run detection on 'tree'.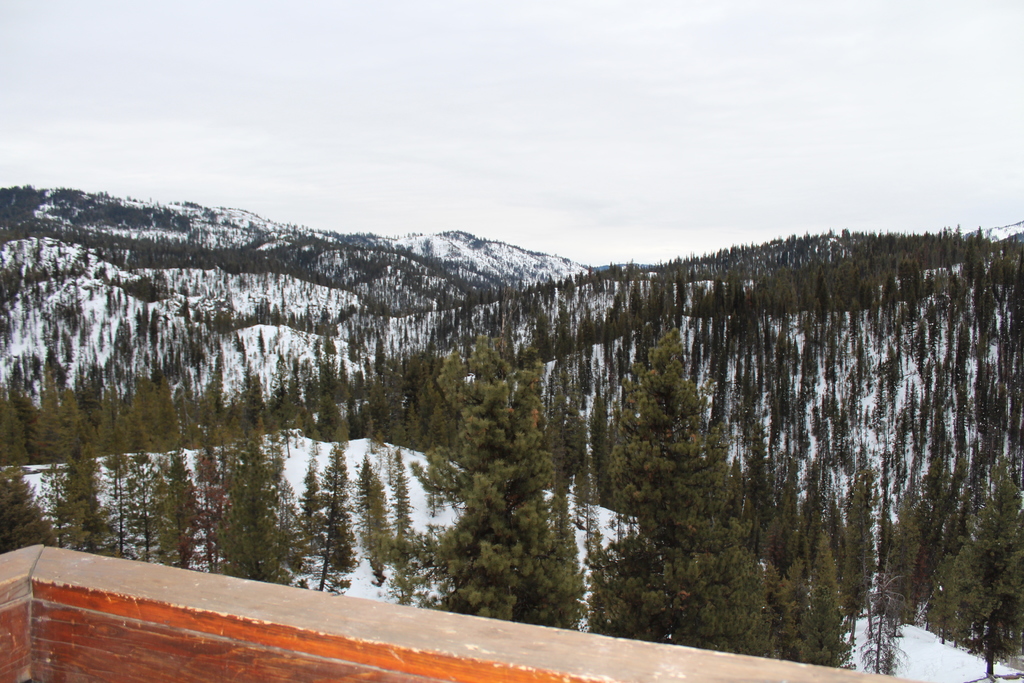
Result: left=612, top=318, right=719, bottom=532.
